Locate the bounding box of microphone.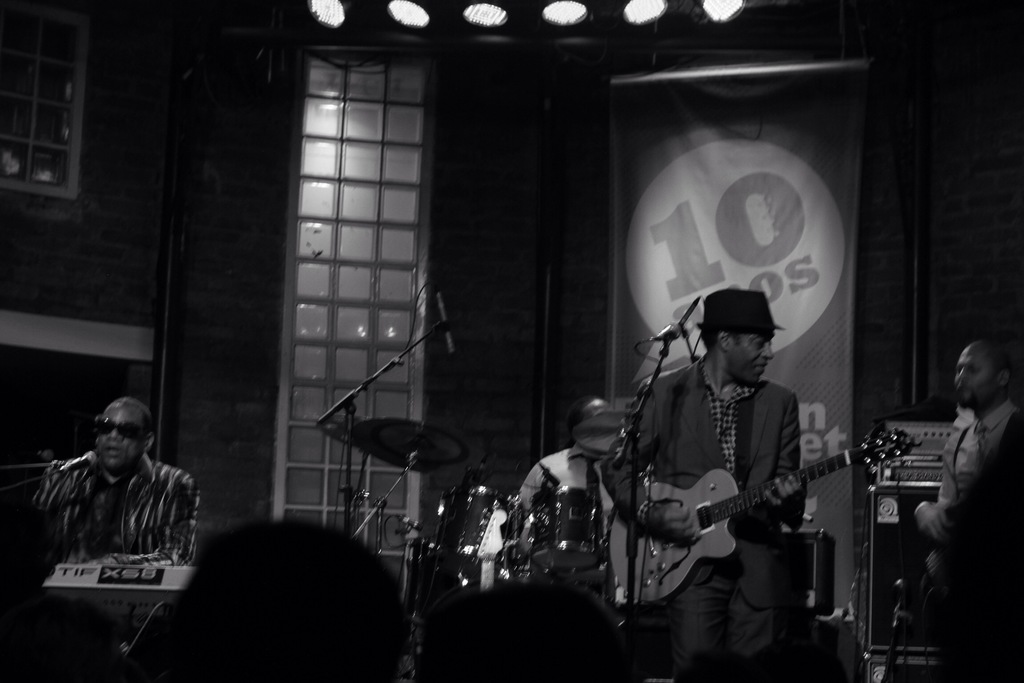
Bounding box: (left=650, top=325, right=680, bottom=346).
